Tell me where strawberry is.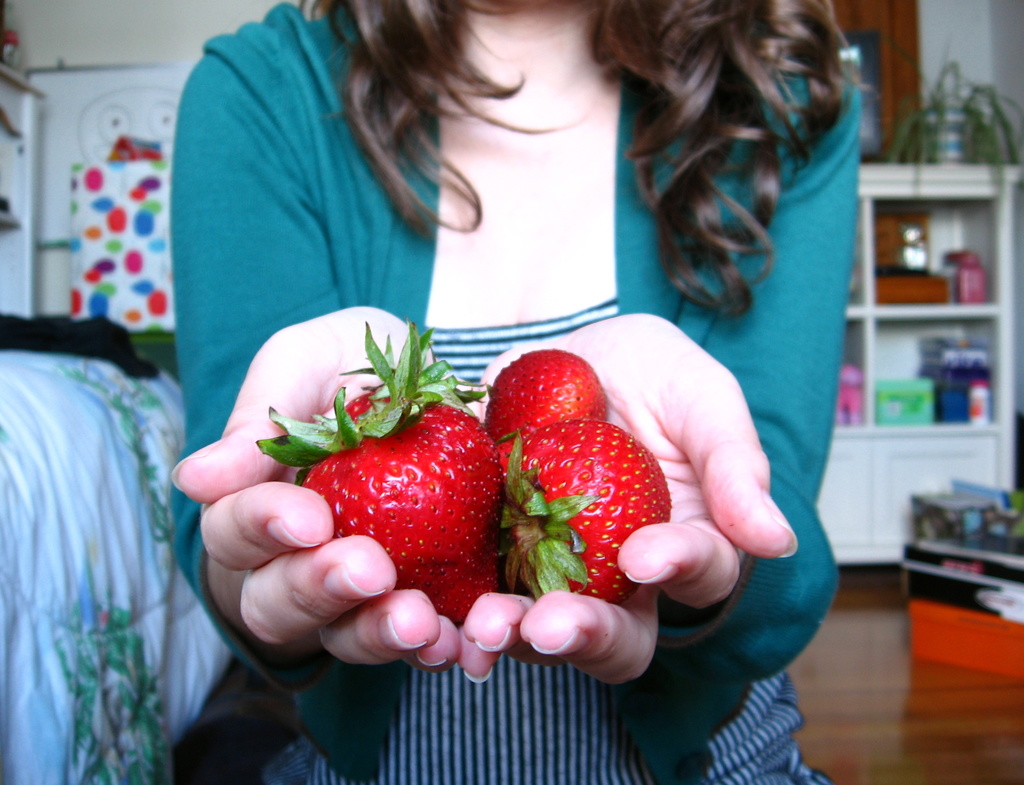
strawberry is at bbox=[292, 391, 504, 610].
